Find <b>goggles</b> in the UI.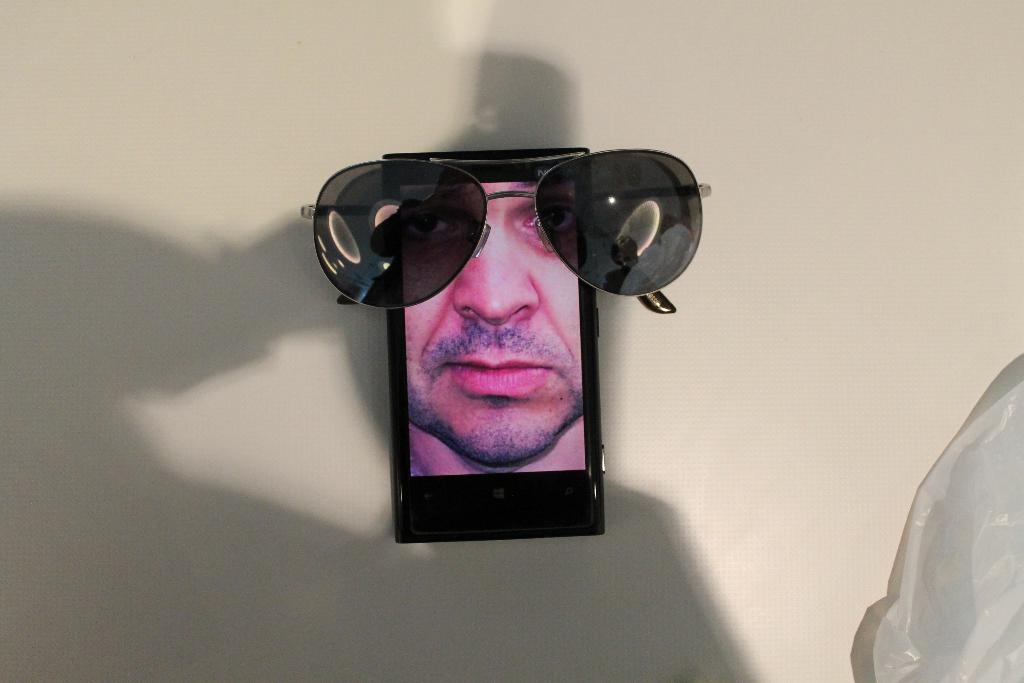
UI element at (329,138,716,329).
